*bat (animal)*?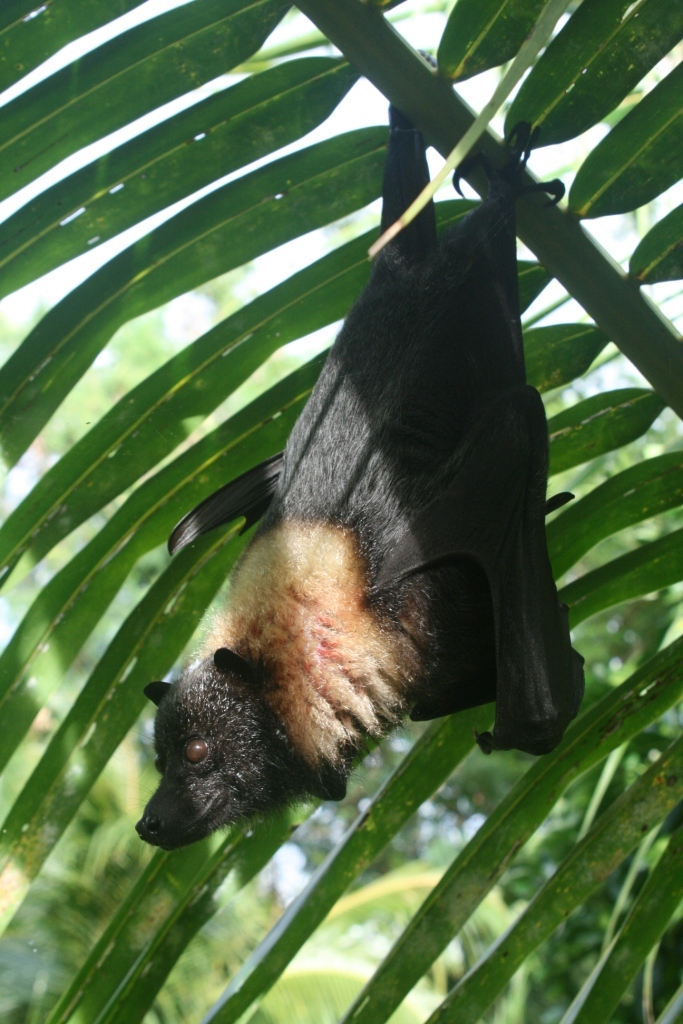
113/92/593/852
